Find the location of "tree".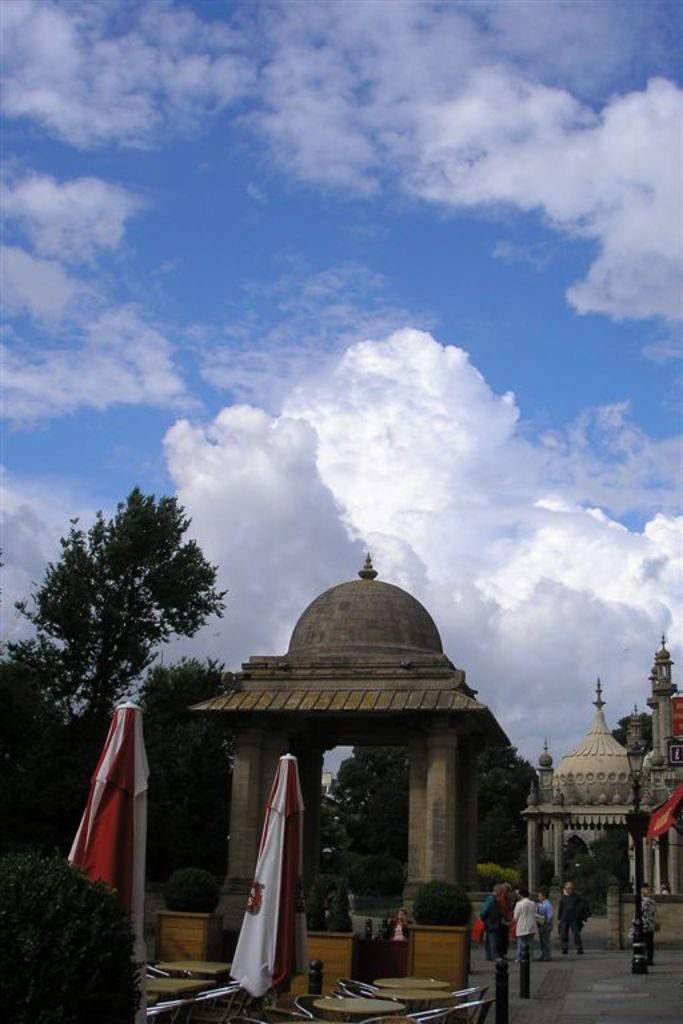
Location: BBox(329, 744, 539, 905).
